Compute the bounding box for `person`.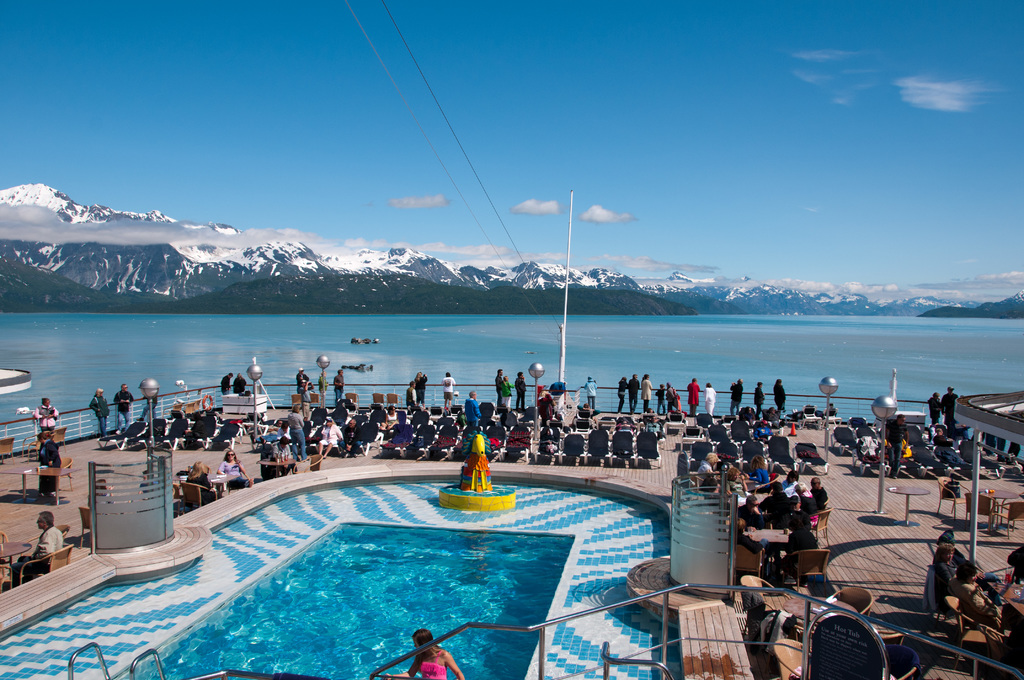
l=375, t=629, r=465, b=679.
